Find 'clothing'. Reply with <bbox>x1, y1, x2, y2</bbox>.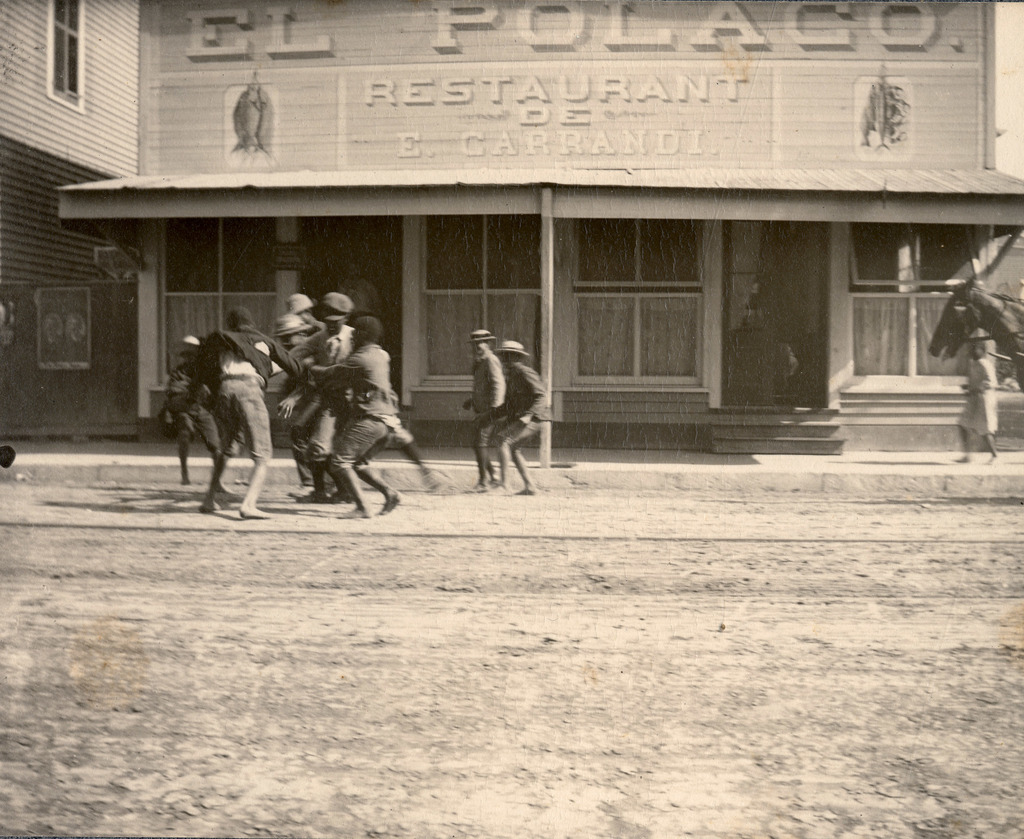
<bbox>185, 328, 289, 462</bbox>.
